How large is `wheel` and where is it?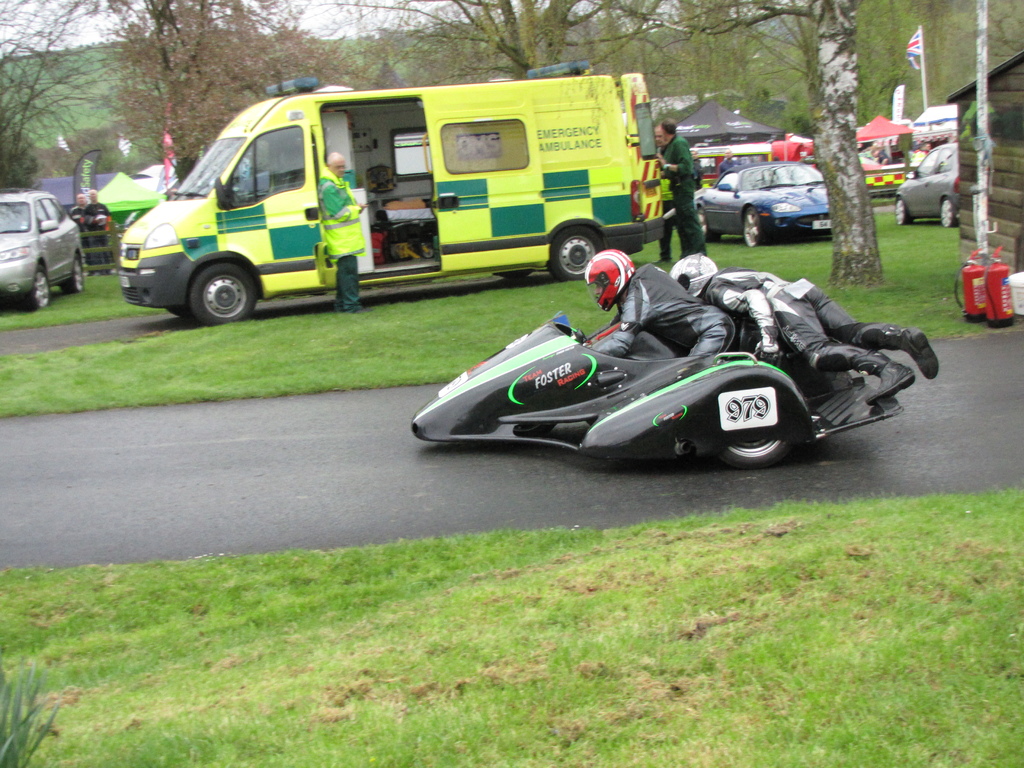
Bounding box: 745 209 762 246.
